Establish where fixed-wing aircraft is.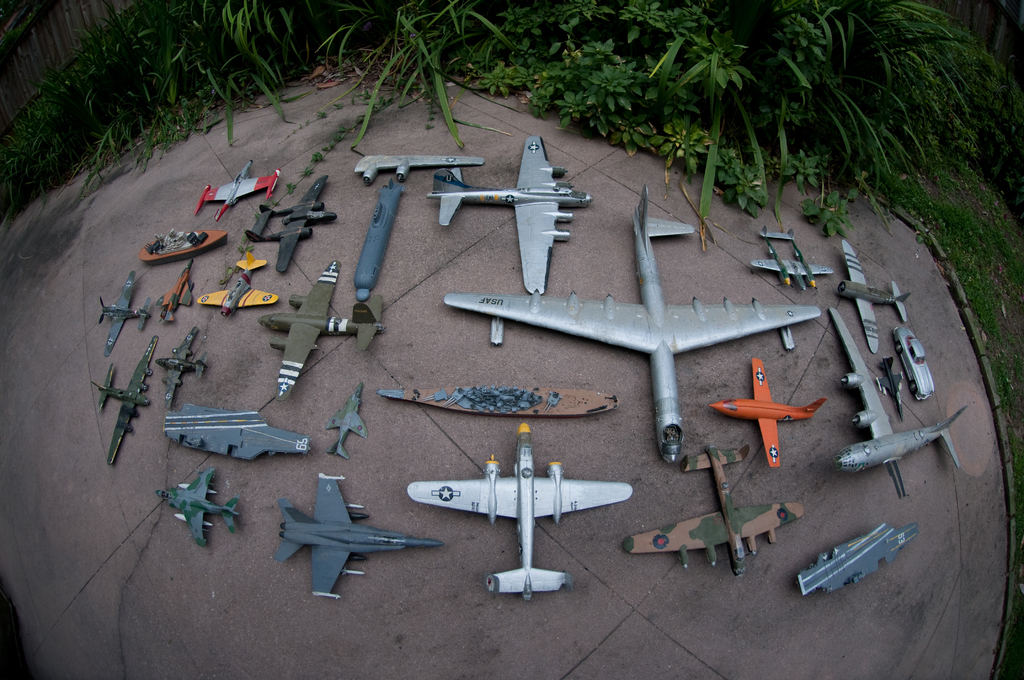
Established at (871, 354, 909, 423).
